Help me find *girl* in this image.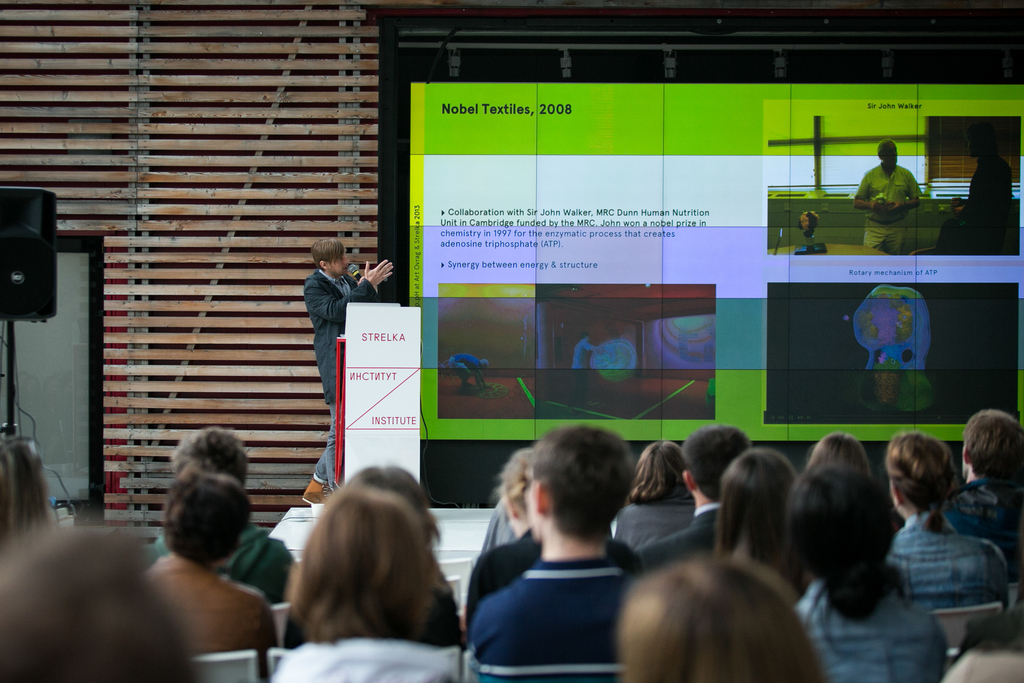
Found it: (x1=888, y1=429, x2=1010, y2=614).
